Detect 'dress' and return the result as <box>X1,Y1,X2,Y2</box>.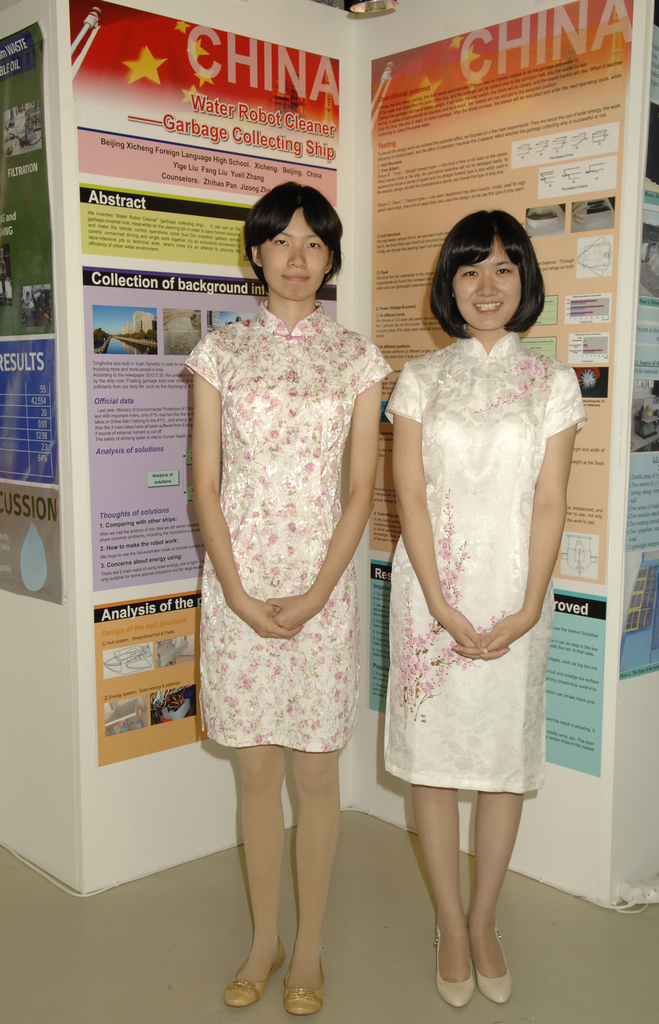
<box>180,304,390,753</box>.
